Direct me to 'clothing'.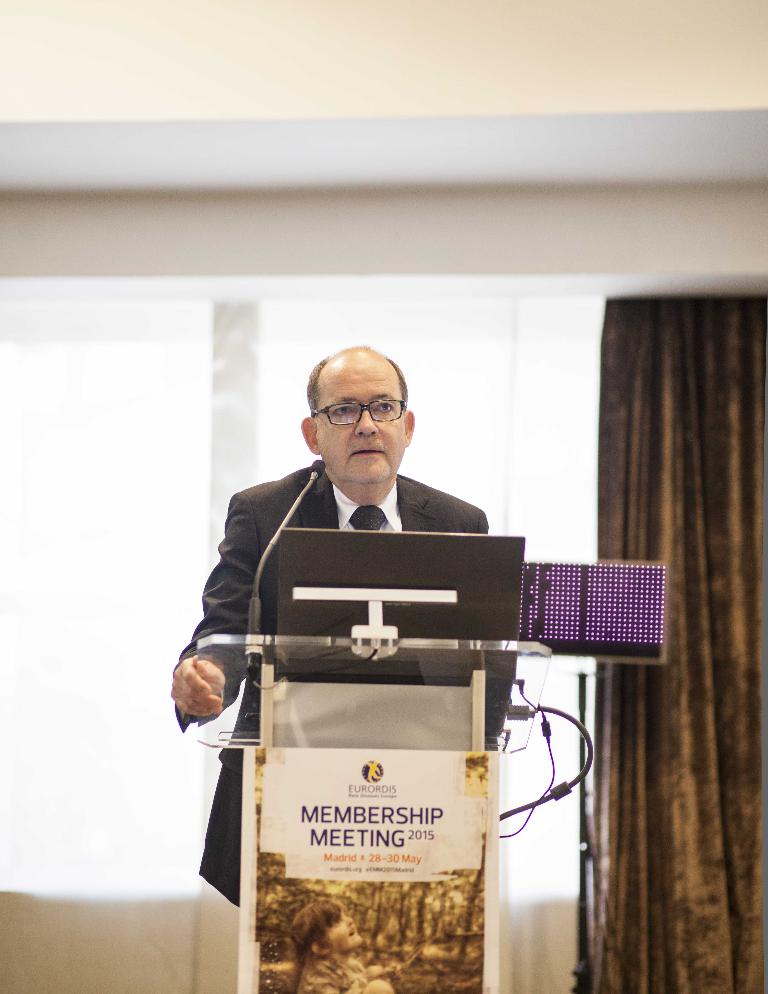
Direction: (x1=171, y1=463, x2=491, y2=911).
